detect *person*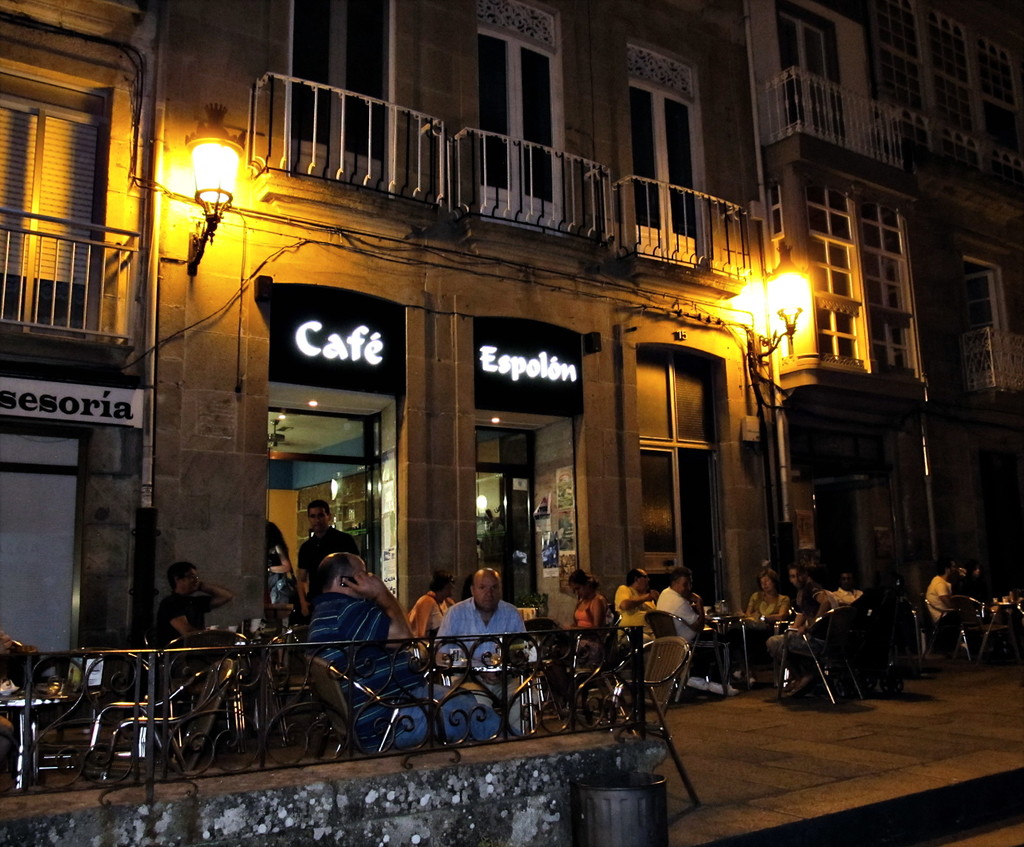
{"x1": 450, "y1": 576, "x2": 526, "y2": 713}
